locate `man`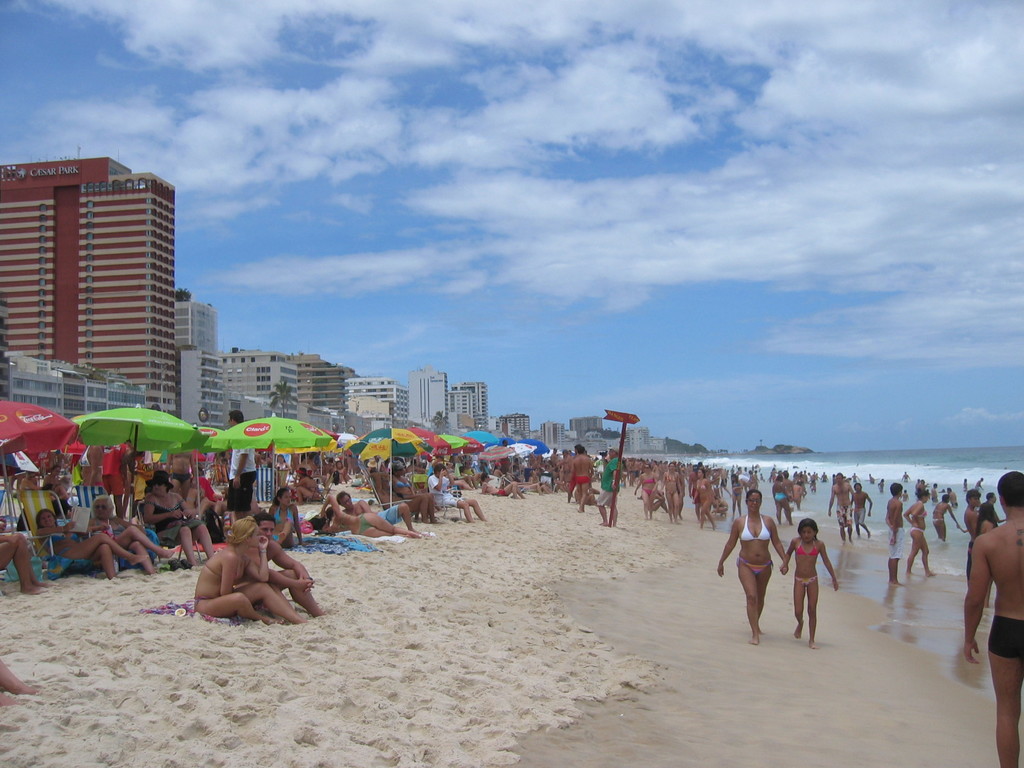
select_region(188, 467, 218, 513)
